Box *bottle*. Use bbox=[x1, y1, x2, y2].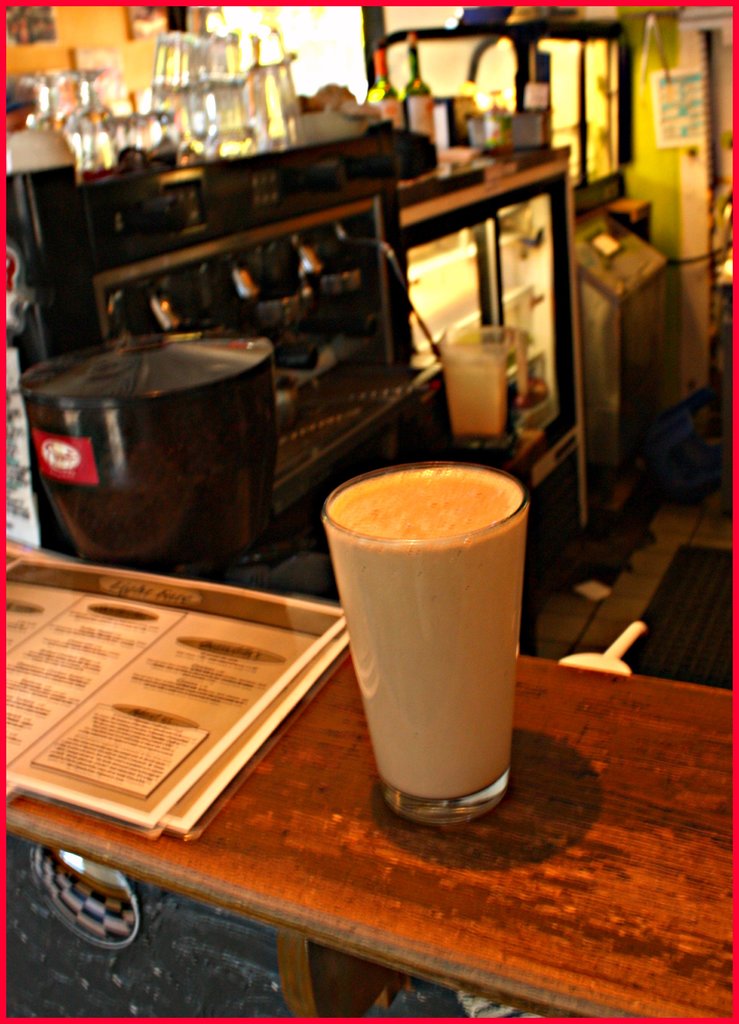
bbox=[403, 36, 433, 140].
